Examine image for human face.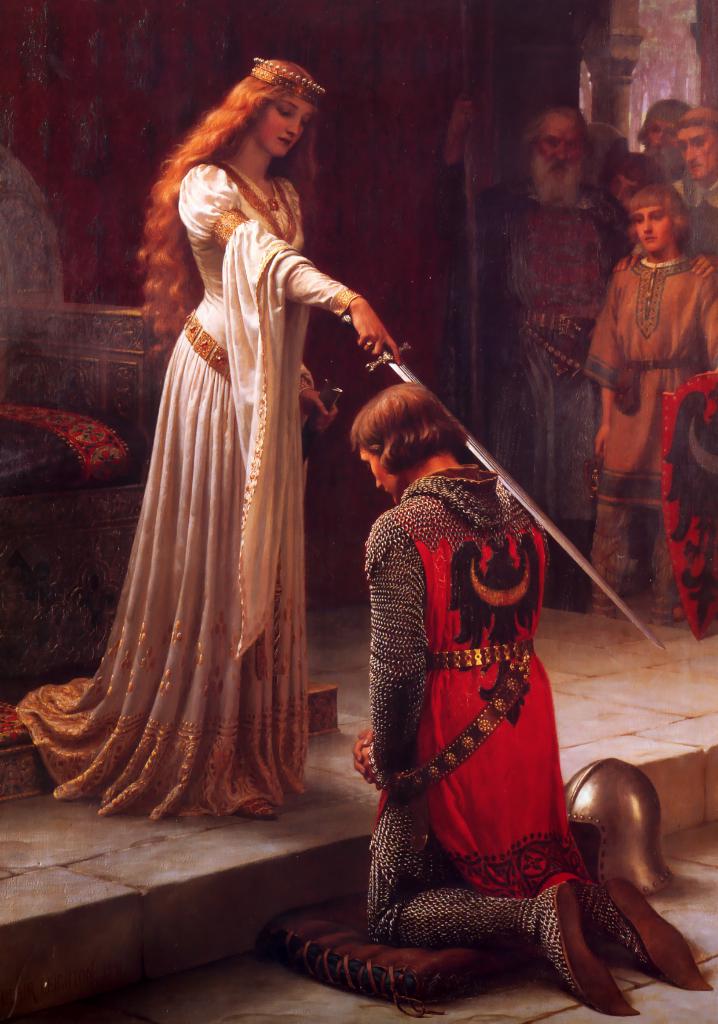
Examination result: [left=257, top=100, right=315, bottom=160].
